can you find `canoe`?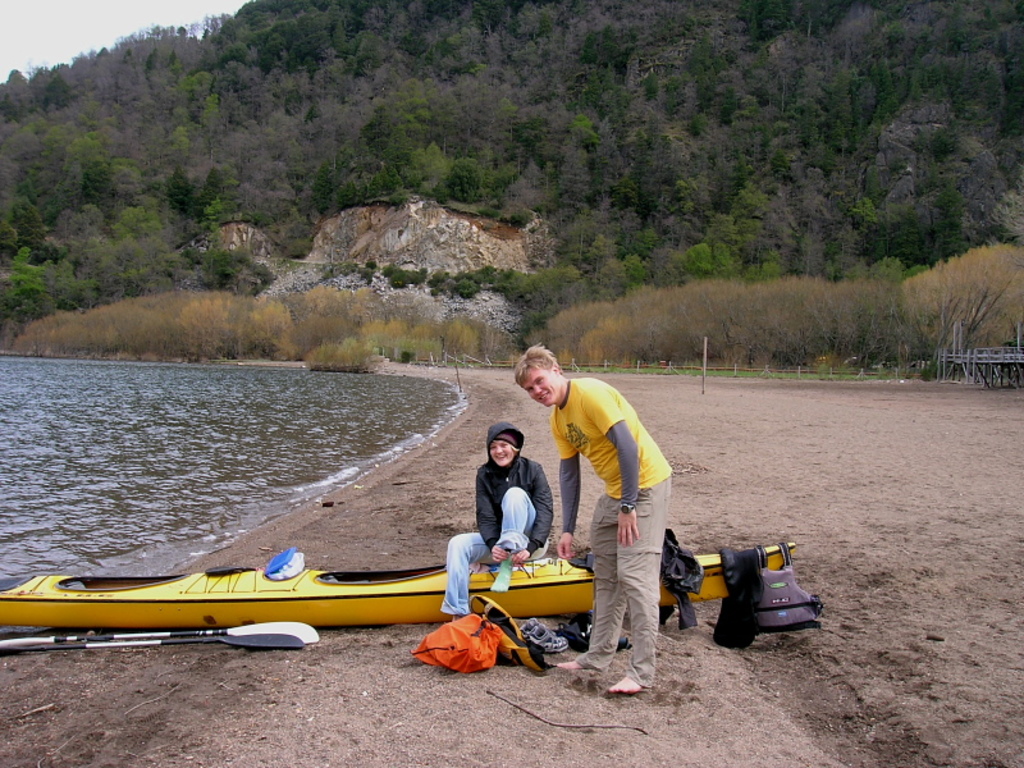
Yes, bounding box: {"x1": 0, "y1": 539, "x2": 805, "y2": 614}.
